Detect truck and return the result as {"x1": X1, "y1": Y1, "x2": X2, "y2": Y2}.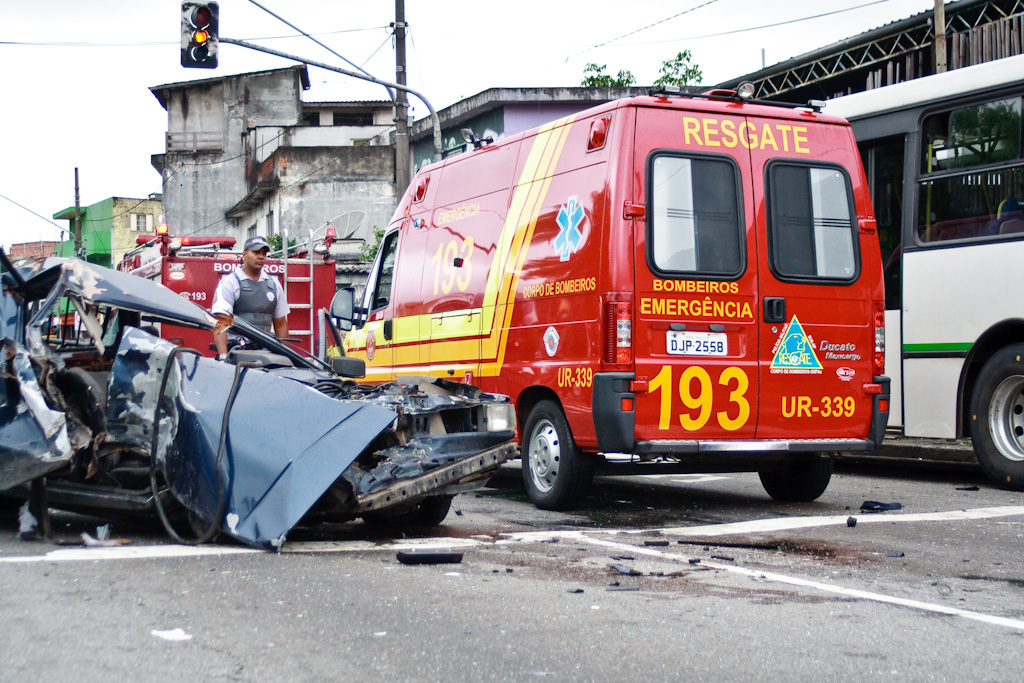
{"x1": 269, "y1": 95, "x2": 898, "y2": 537}.
